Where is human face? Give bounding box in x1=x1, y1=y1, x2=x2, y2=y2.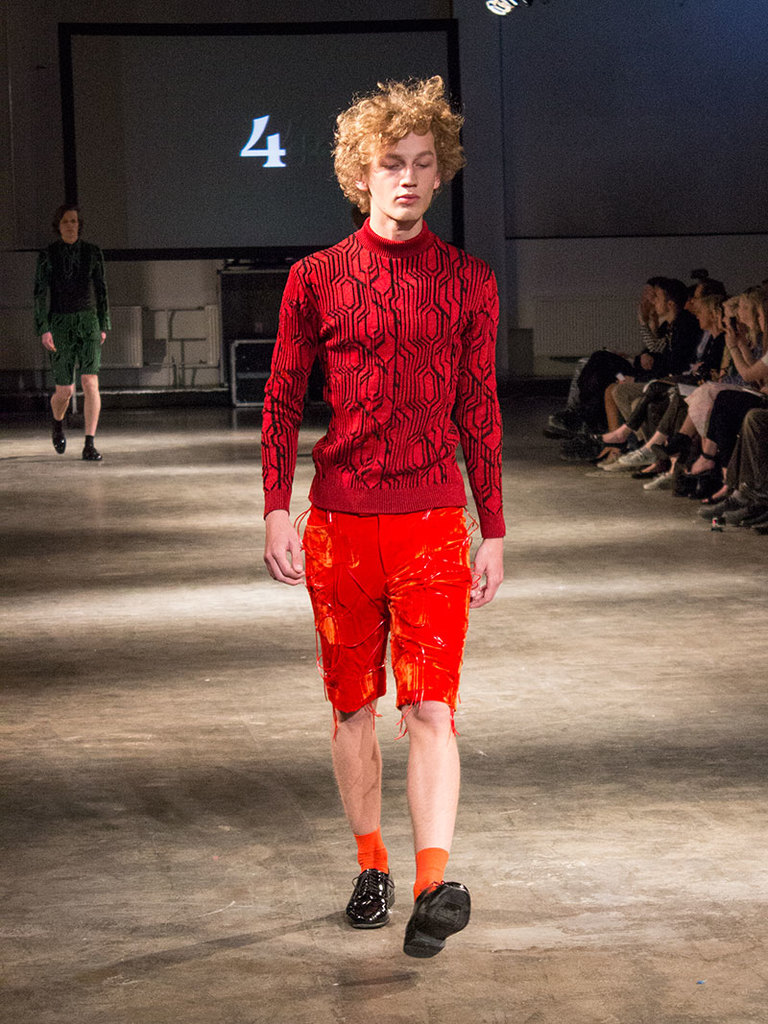
x1=756, y1=302, x2=767, y2=334.
